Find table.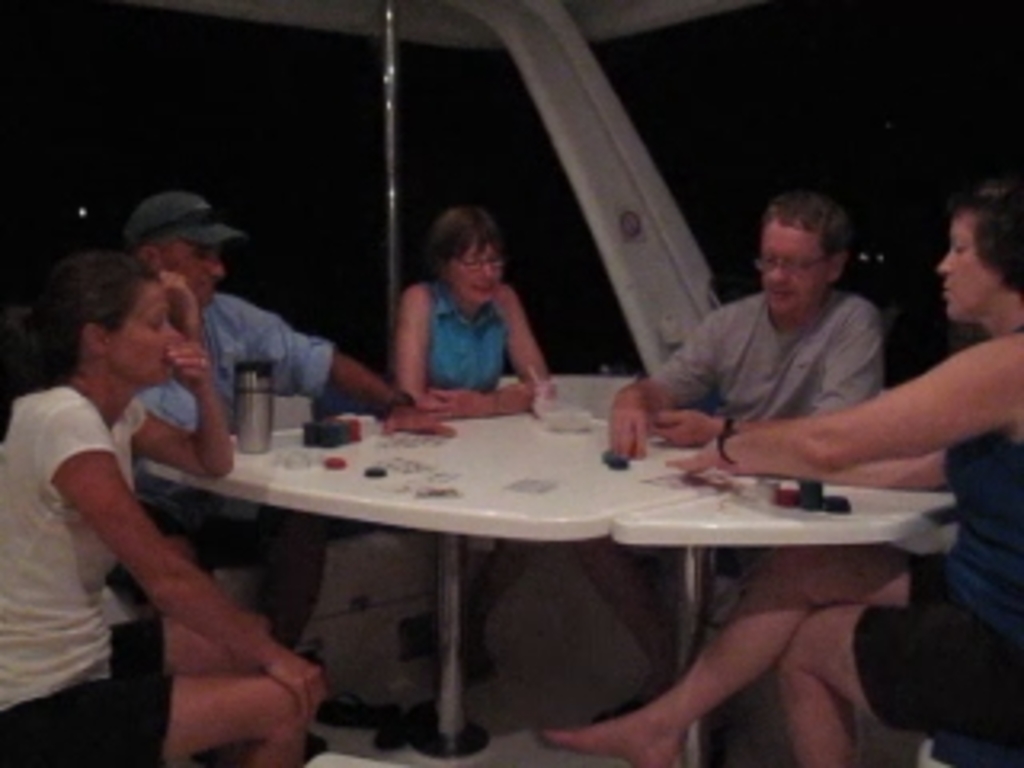
crop(138, 387, 947, 749).
